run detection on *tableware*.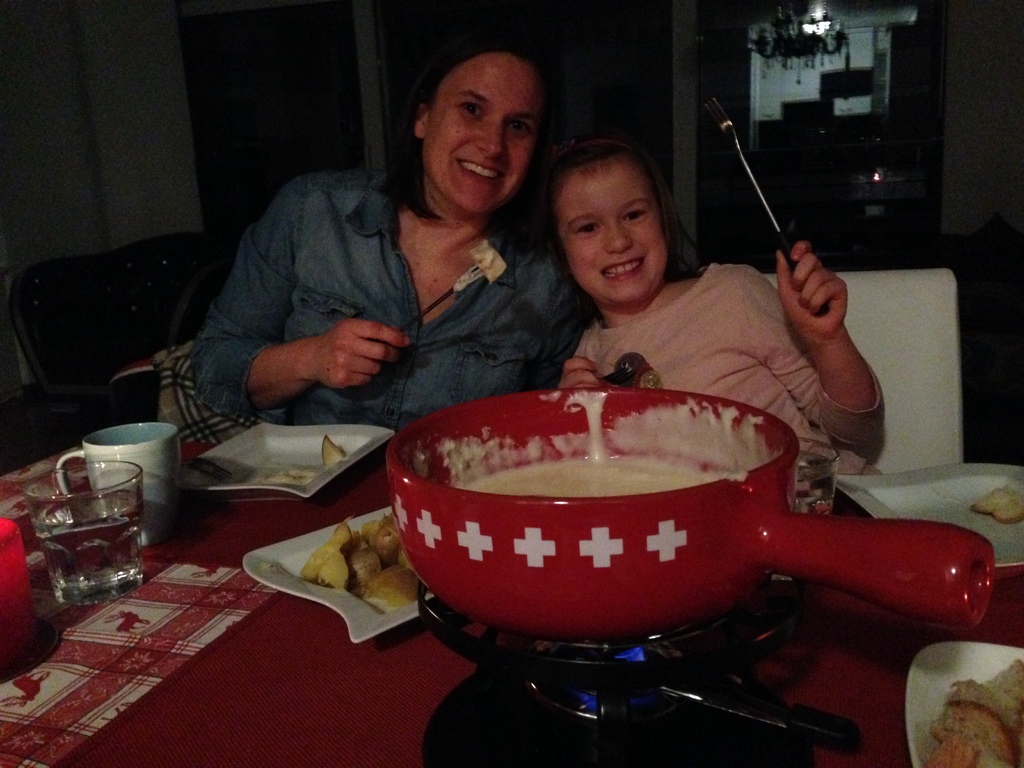
Result: [x1=24, y1=458, x2=143, y2=609].
